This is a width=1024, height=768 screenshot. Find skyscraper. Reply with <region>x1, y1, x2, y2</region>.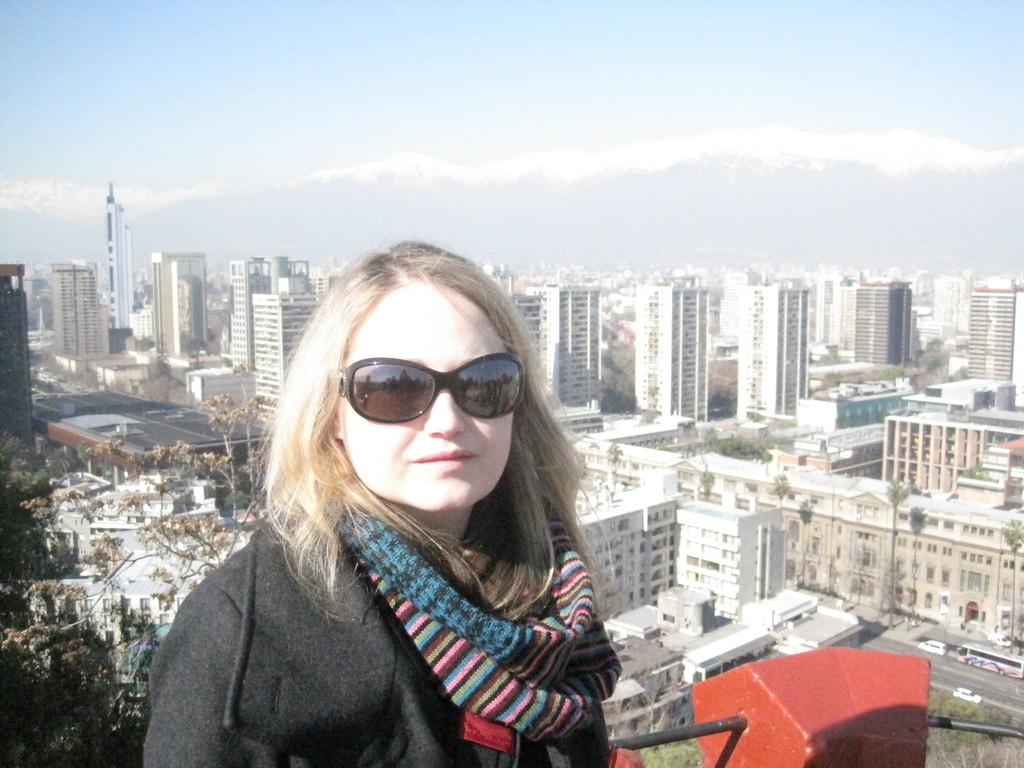
<region>520, 278, 599, 408</region>.
